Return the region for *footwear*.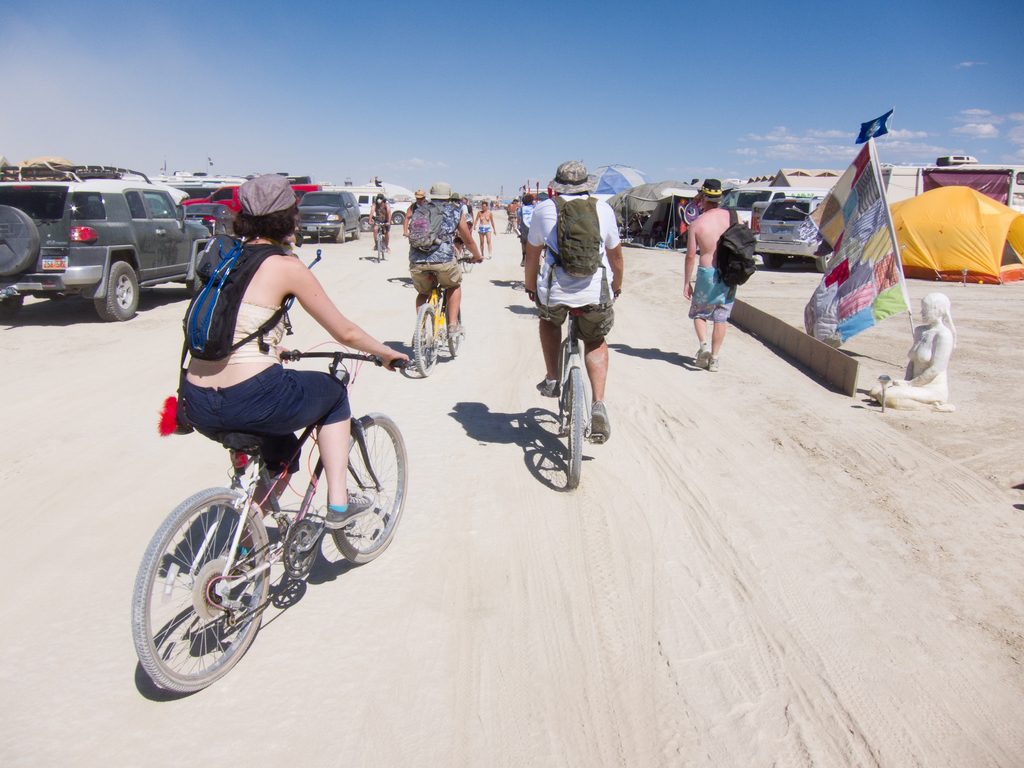
crop(477, 253, 484, 260).
